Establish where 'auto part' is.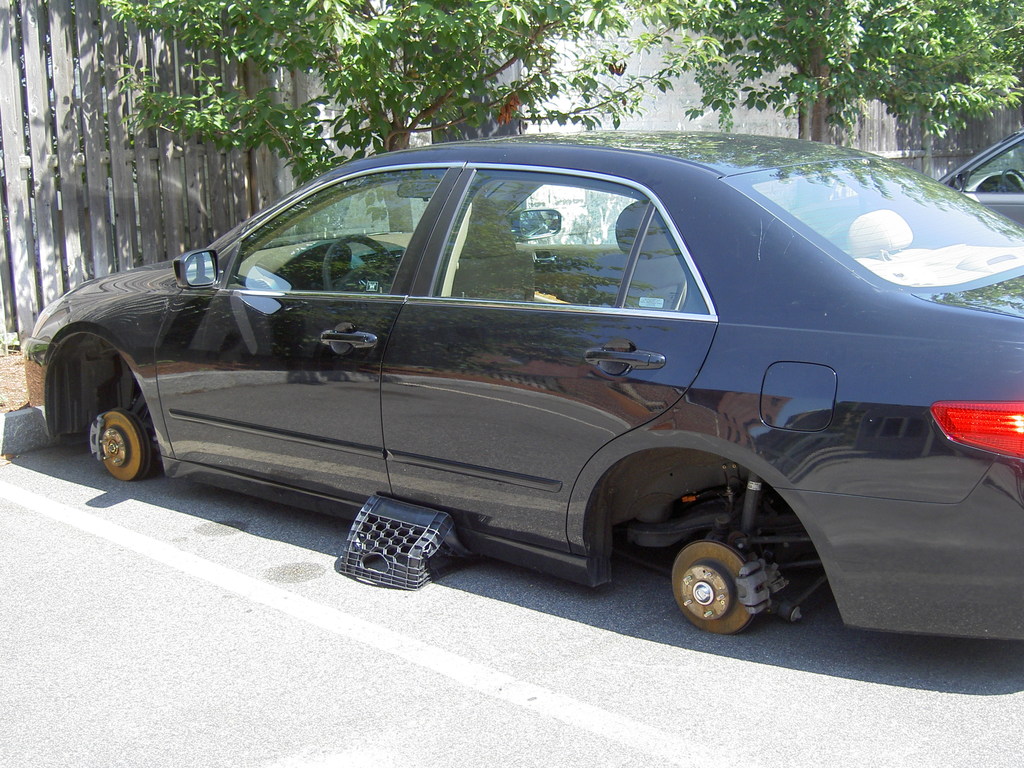
Established at box=[943, 120, 1020, 243].
